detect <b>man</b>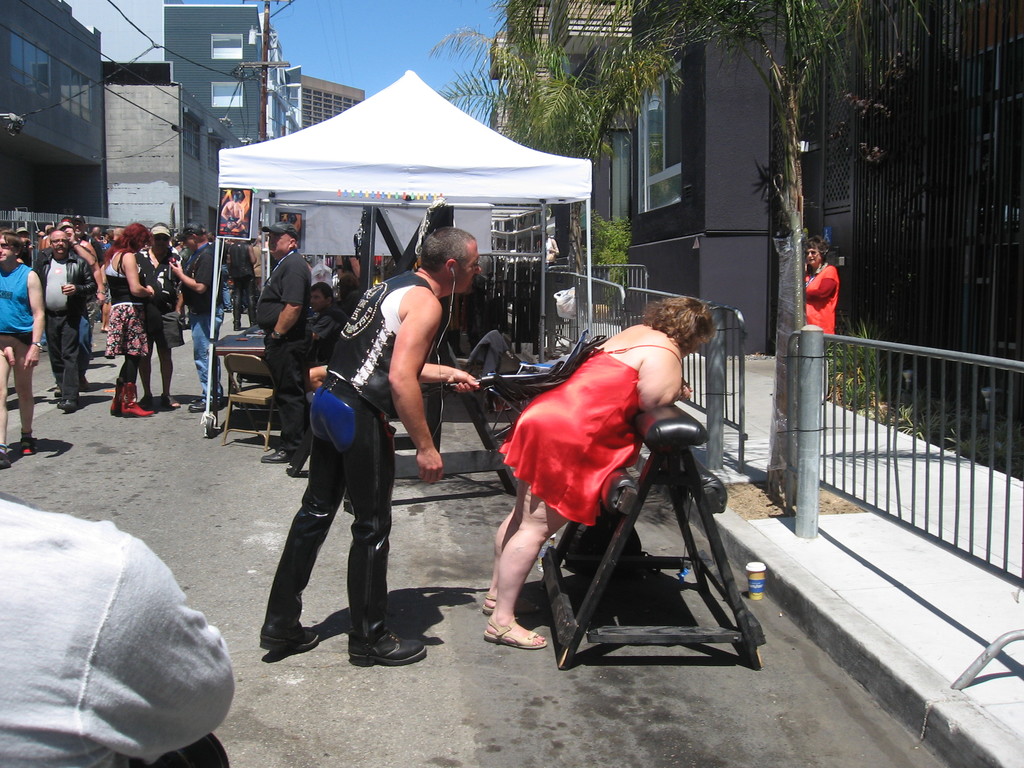
locate(0, 230, 48, 468)
